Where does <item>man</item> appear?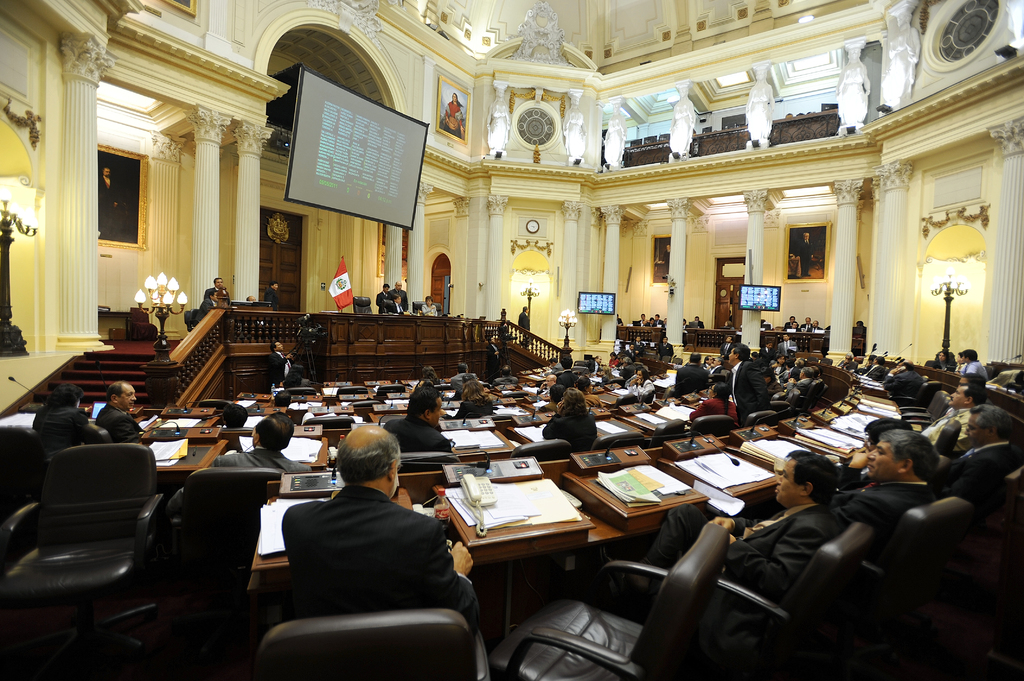
Appears at crop(213, 413, 316, 473).
